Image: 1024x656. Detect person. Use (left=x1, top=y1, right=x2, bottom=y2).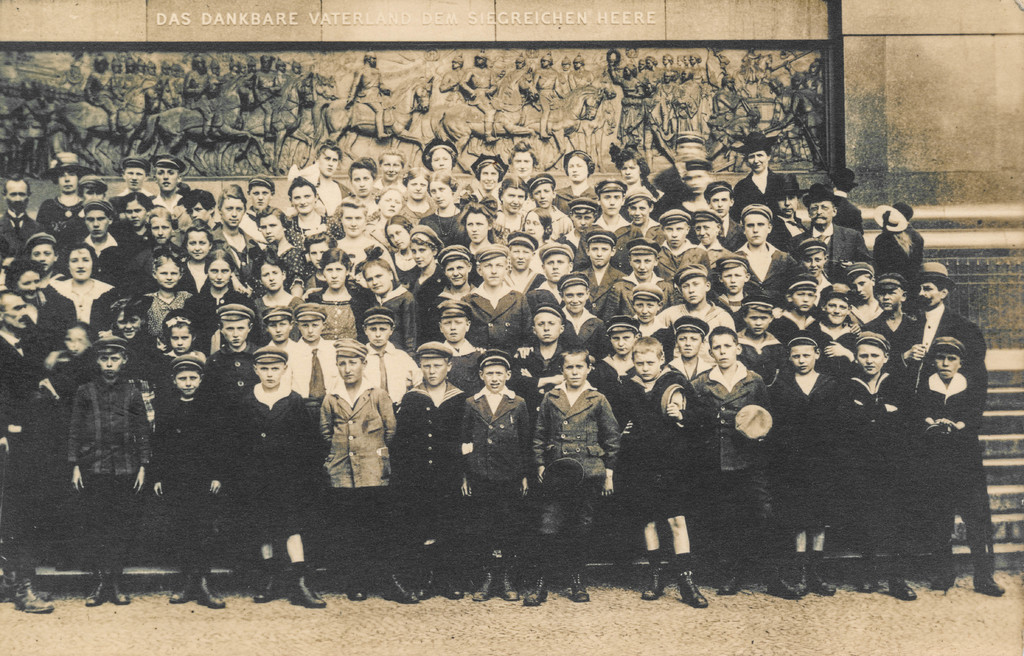
(left=348, top=39, right=406, bottom=134).
